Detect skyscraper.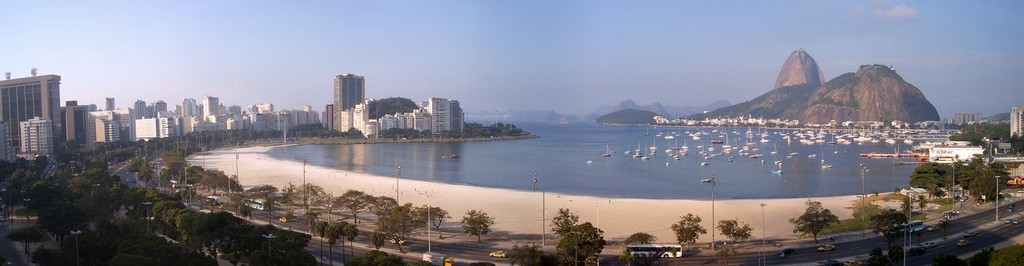
Detected at select_region(400, 110, 410, 137).
